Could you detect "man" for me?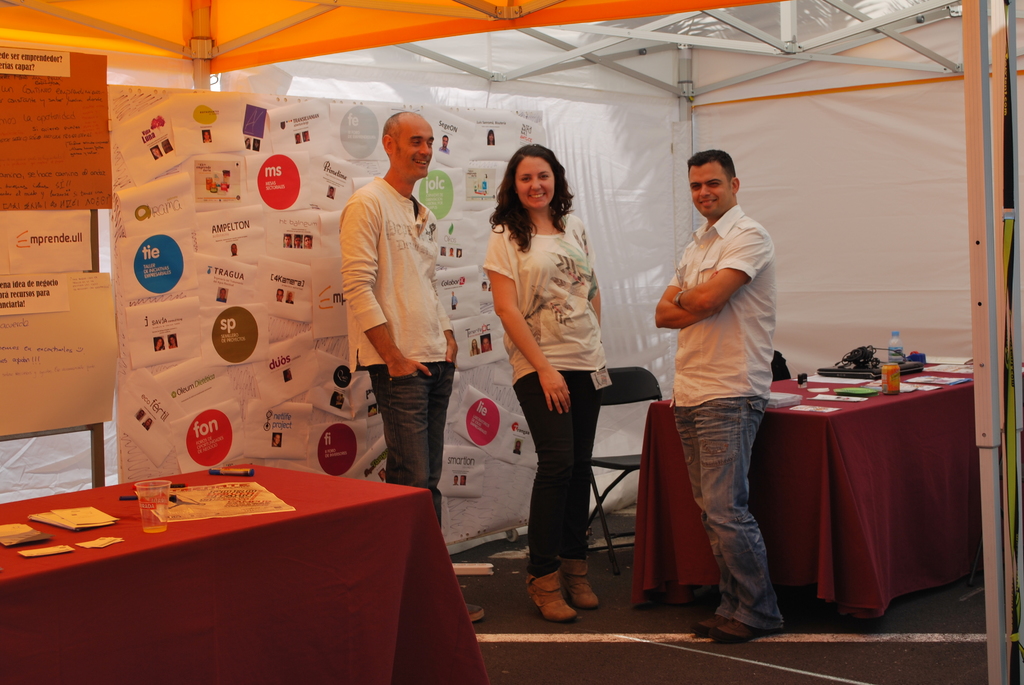
Detection result: [439, 135, 448, 150].
